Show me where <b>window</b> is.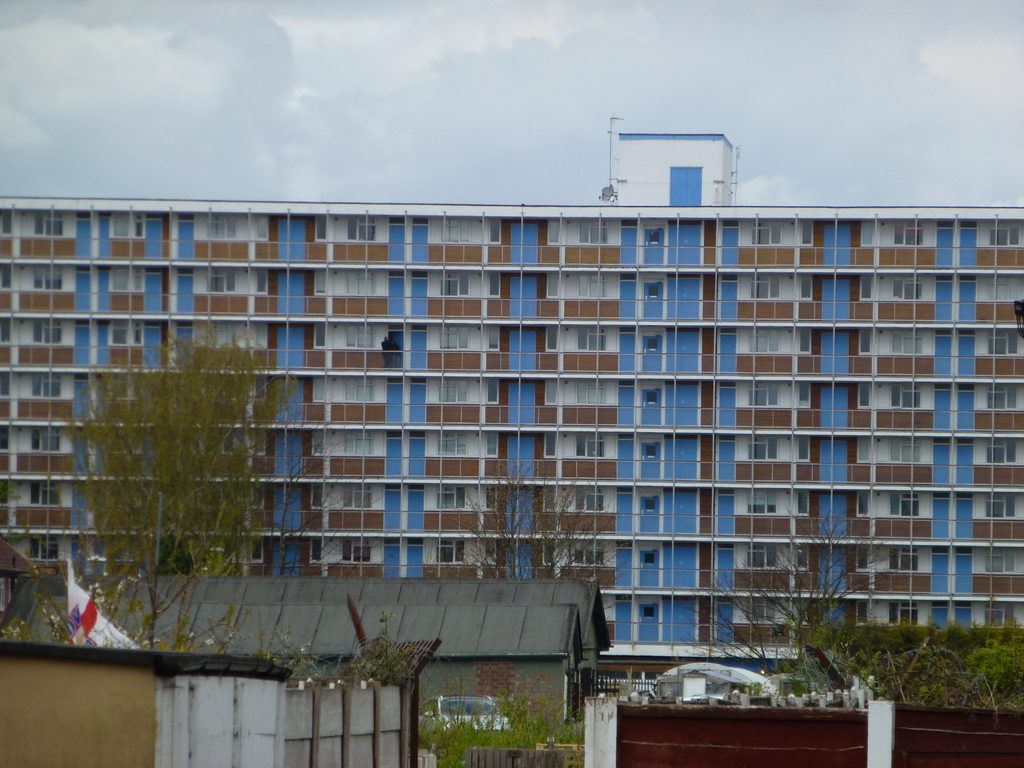
<b>window</b> is at 317 484 376 540.
